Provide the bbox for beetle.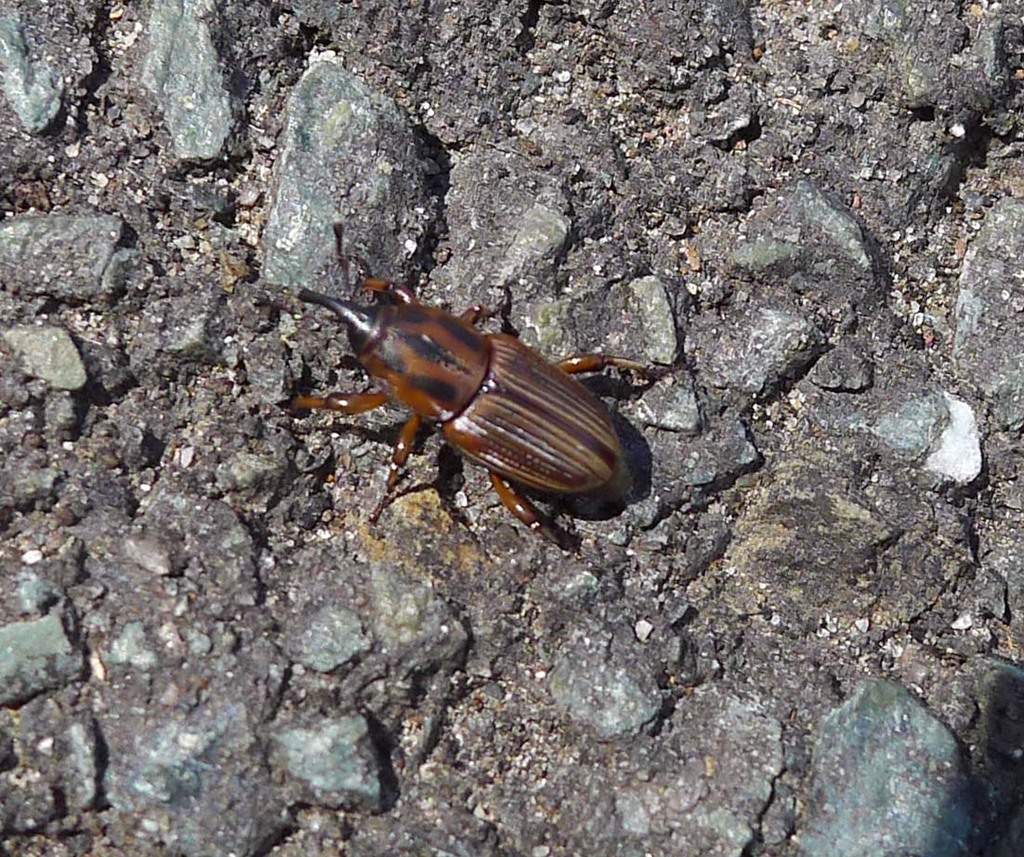
243 260 675 567.
